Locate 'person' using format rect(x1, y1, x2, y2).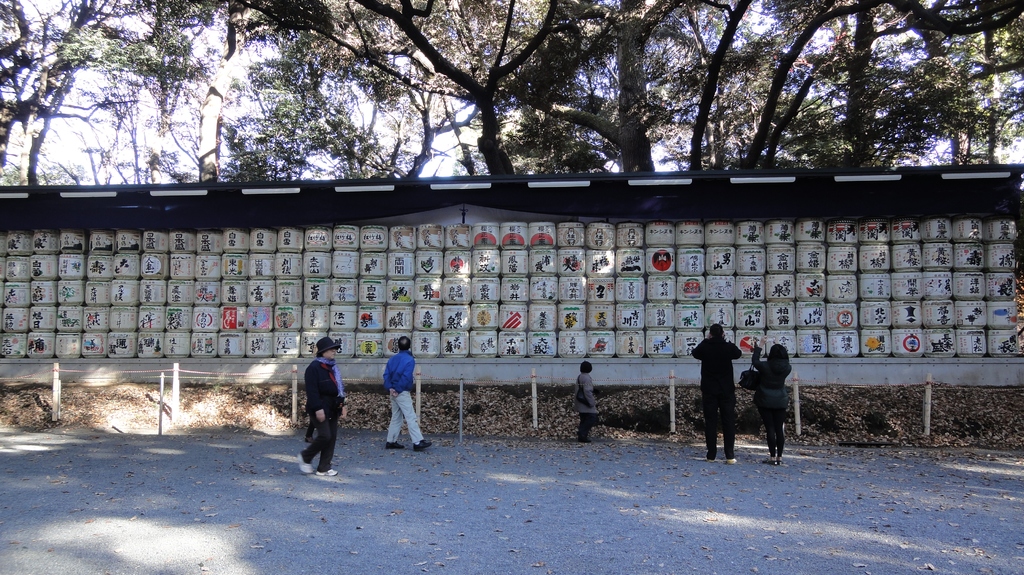
rect(749, 340, 794, 474).
